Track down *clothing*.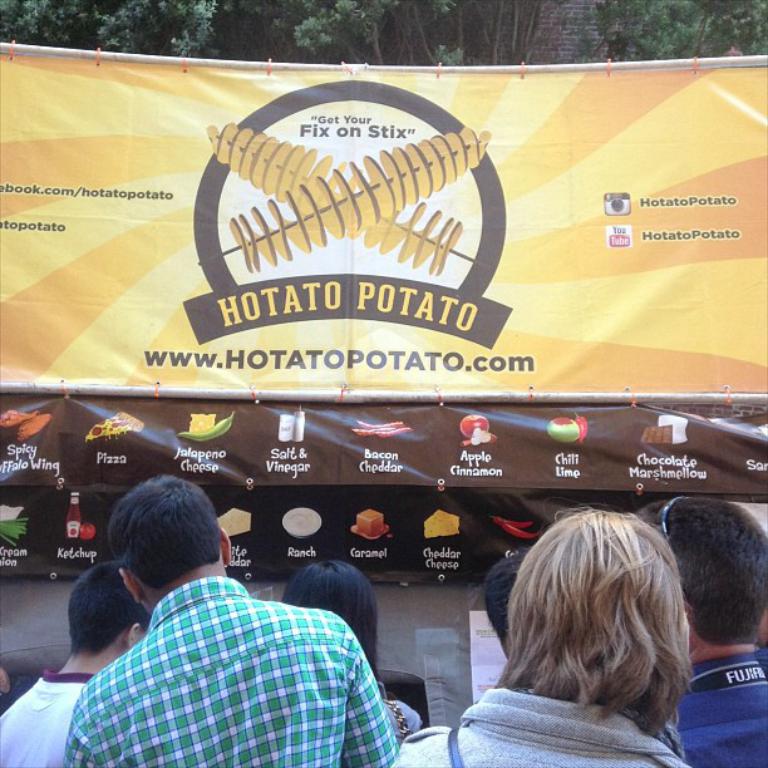
Tracked to locate(393, 688, 694, 767).
